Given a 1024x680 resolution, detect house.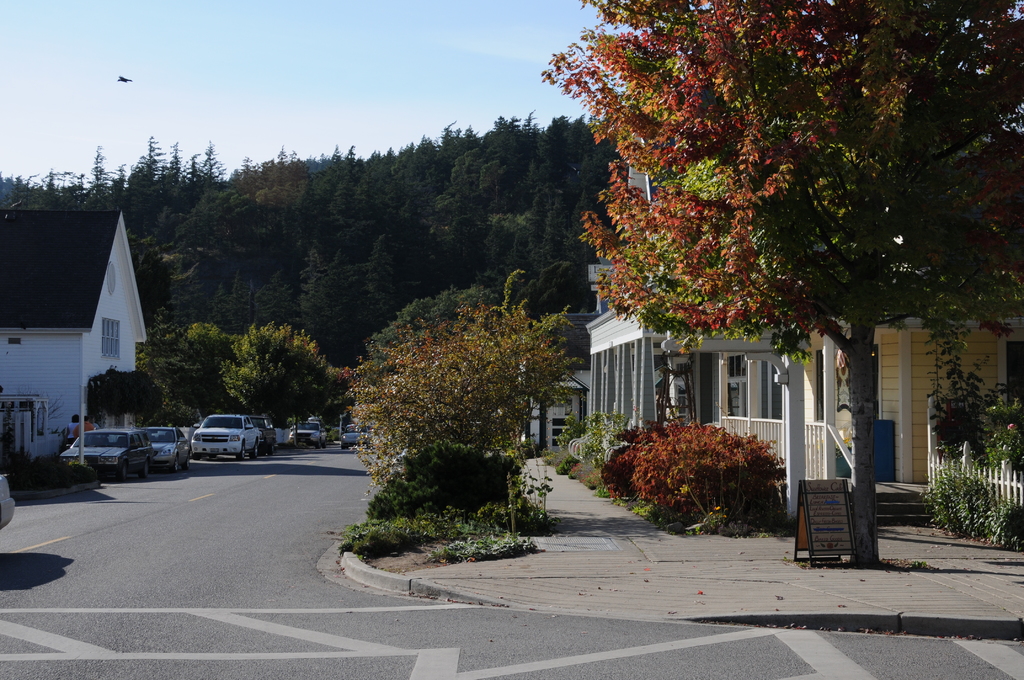
[x1=800, y1=111, x2=1023, y2=524].
